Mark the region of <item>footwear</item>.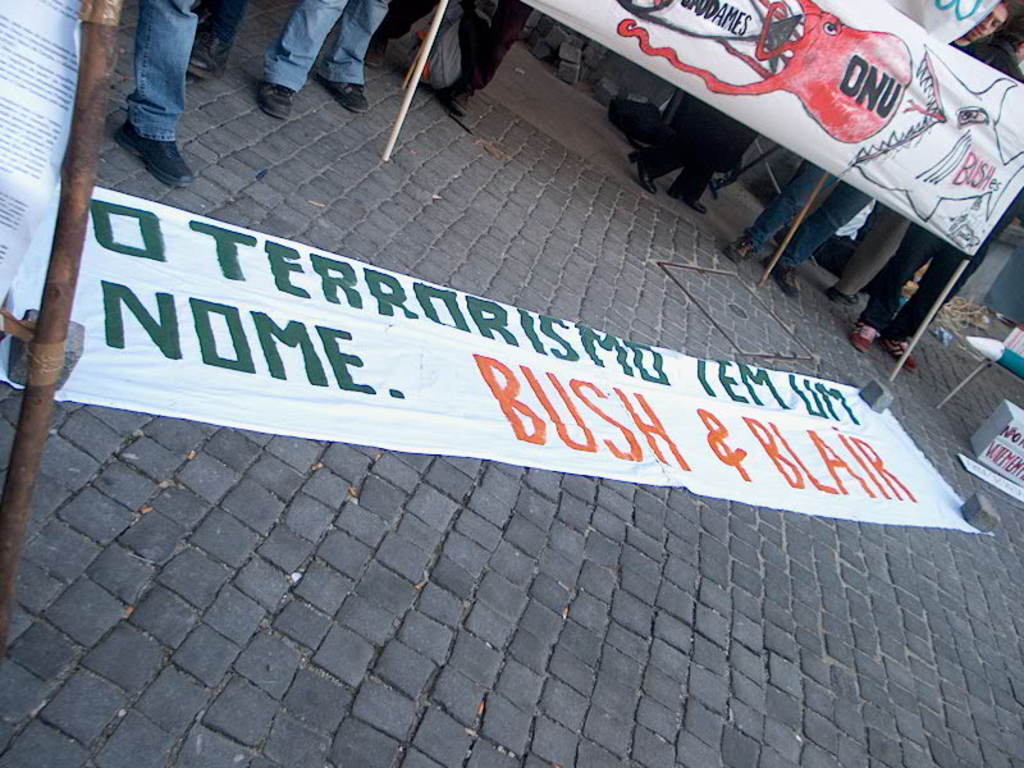
Region: bbox=[826, 284, 858, 306].
